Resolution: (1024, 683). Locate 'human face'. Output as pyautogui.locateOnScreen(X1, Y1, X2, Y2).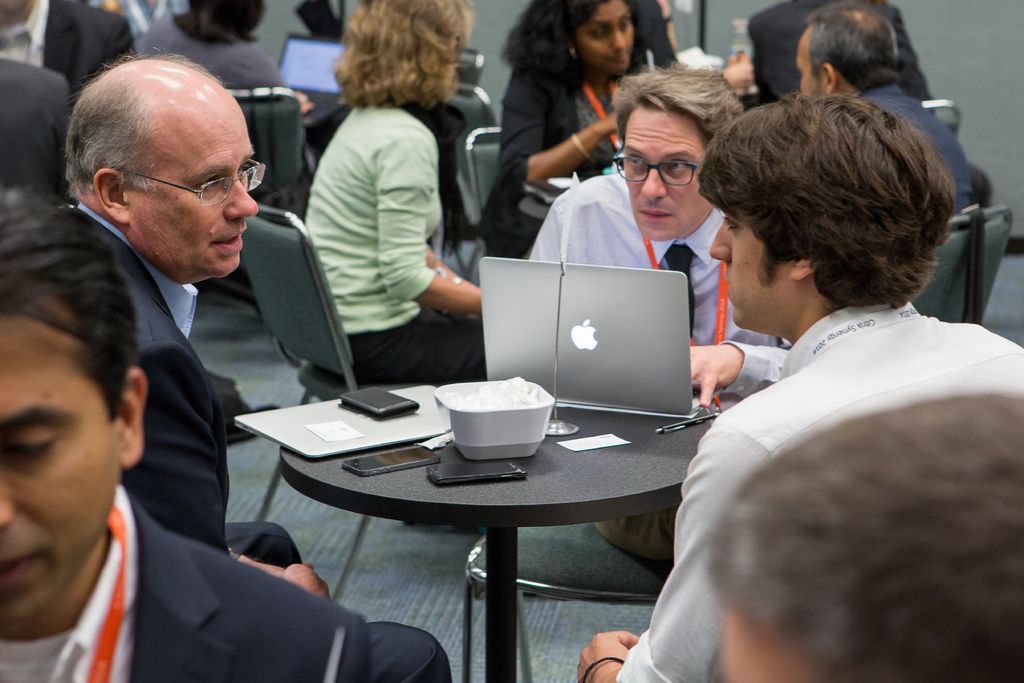
pyautogui.locateOnScreen(705, 208, 792, 336).
